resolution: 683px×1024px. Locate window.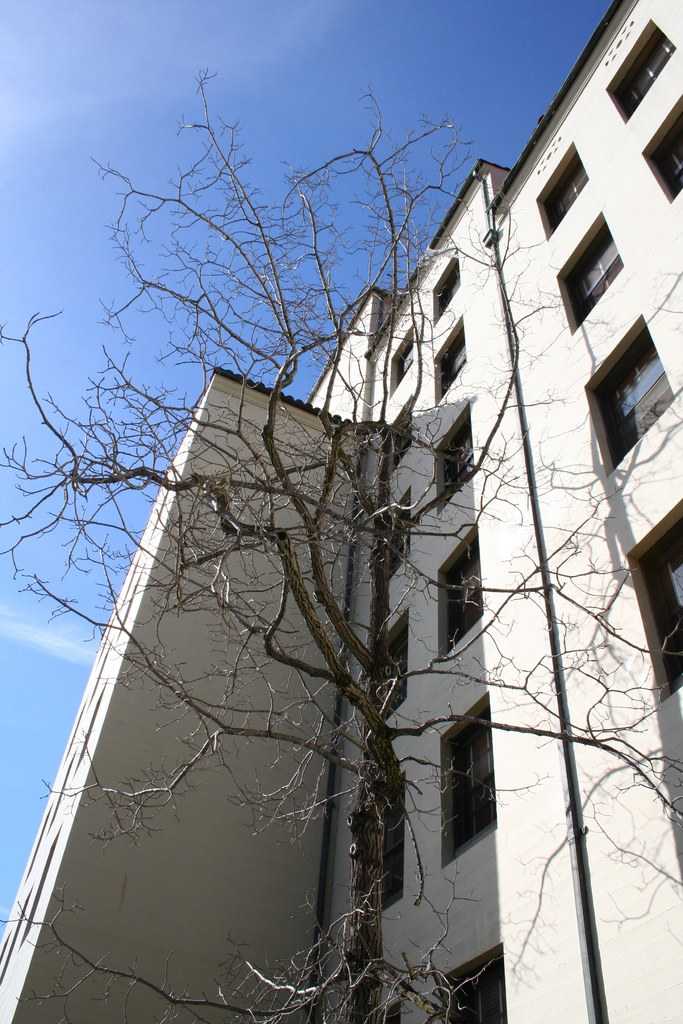
bbox(387, 326, 418, 383).
